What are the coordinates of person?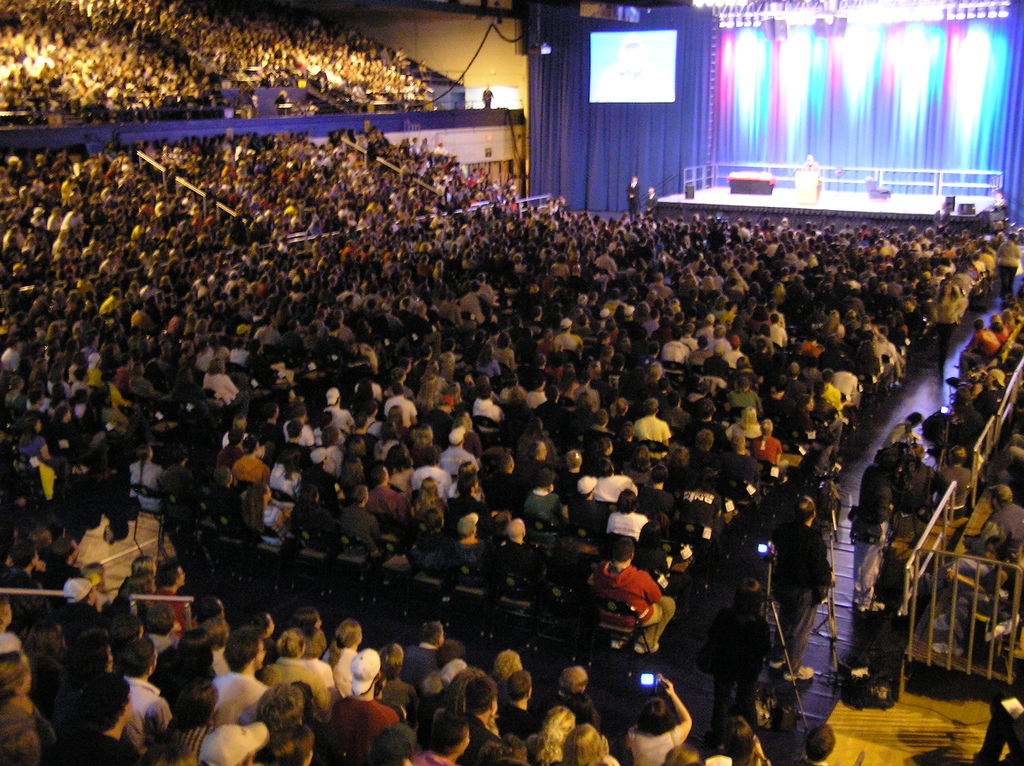
<bbox>555, 669, 589, 706</bbox>.
